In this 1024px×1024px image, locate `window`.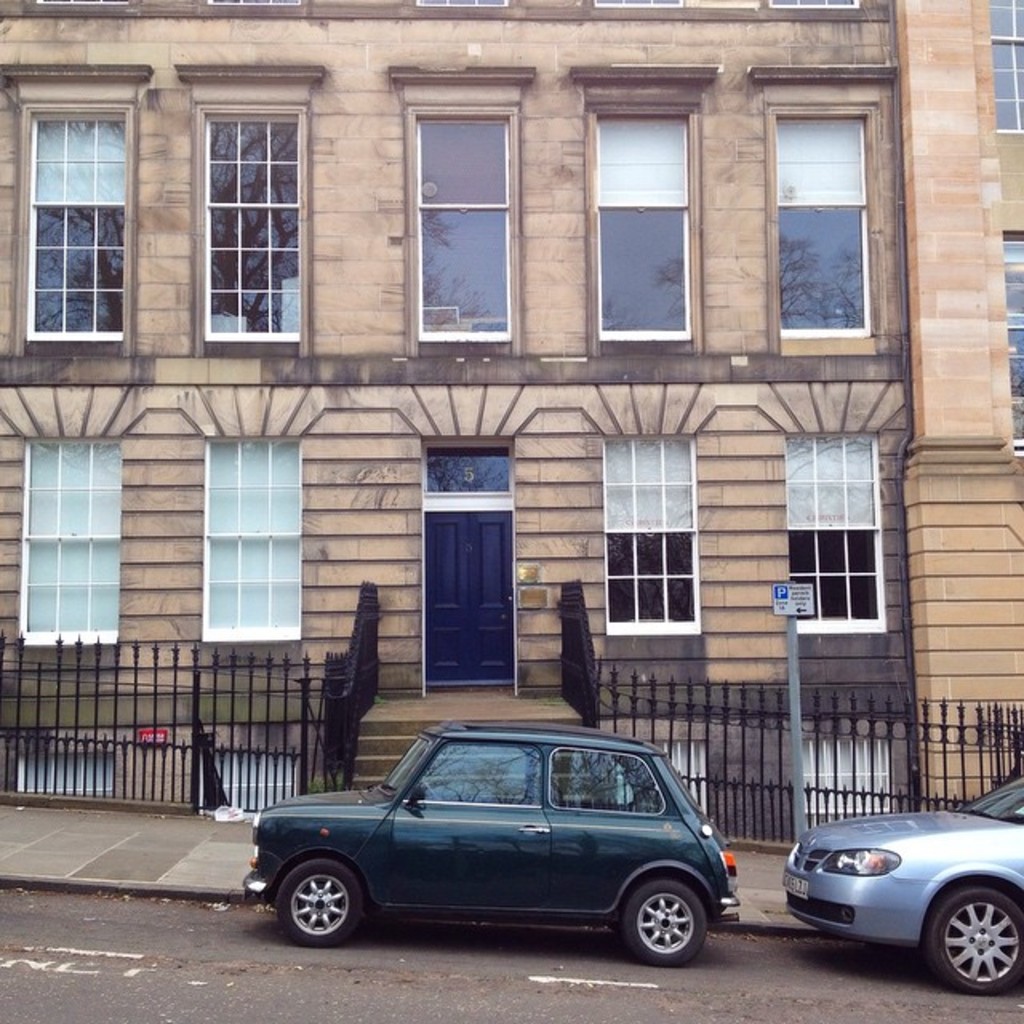
Bounding box: [202, 741, 296, 802].
